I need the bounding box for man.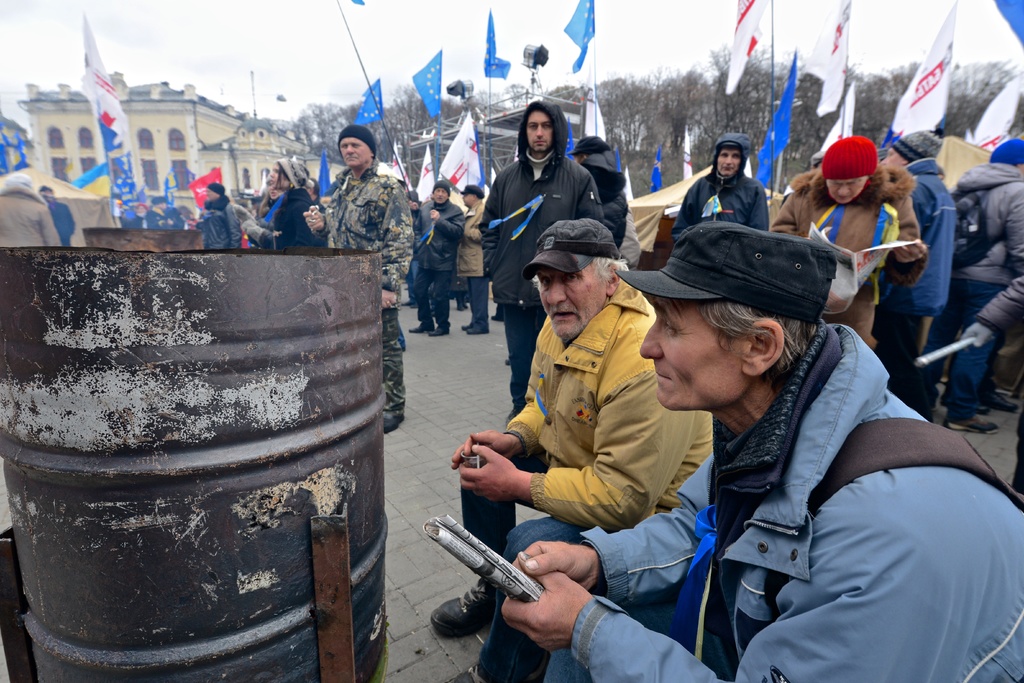
Here it is: [36, 182, 79, 247].
